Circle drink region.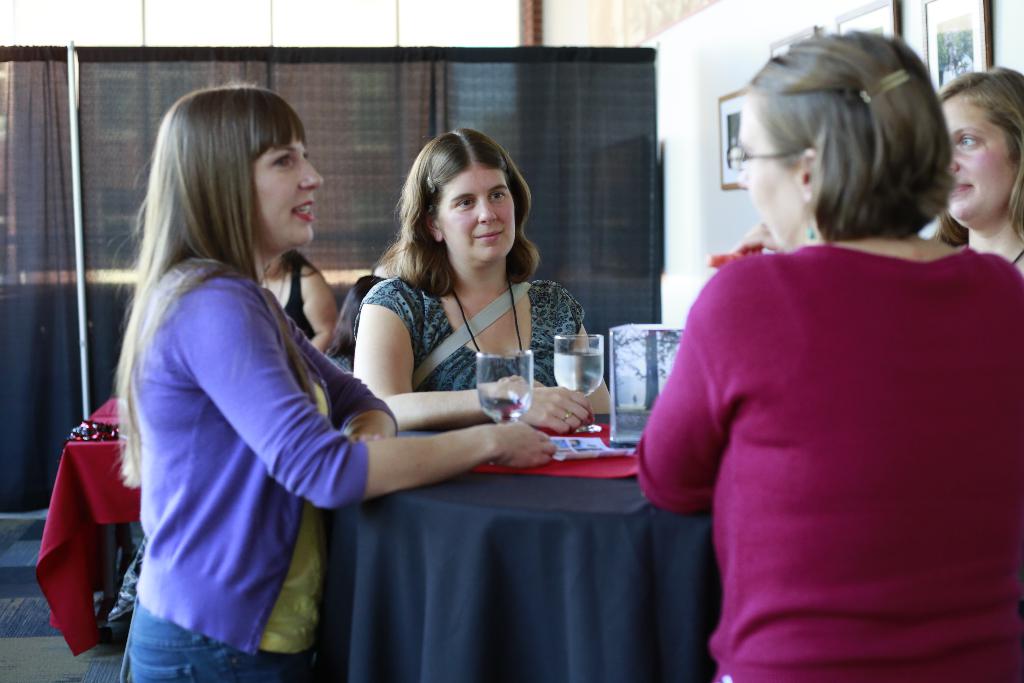
Region: (608, 324, 685, 447).
